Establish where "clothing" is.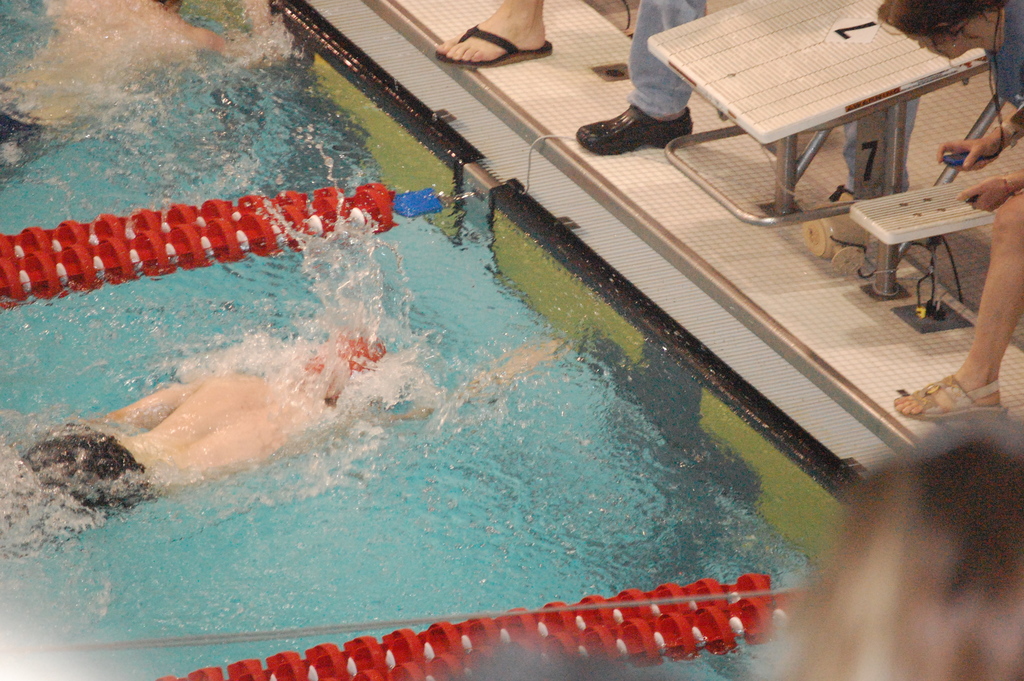
Established at 618/0/711/119.
